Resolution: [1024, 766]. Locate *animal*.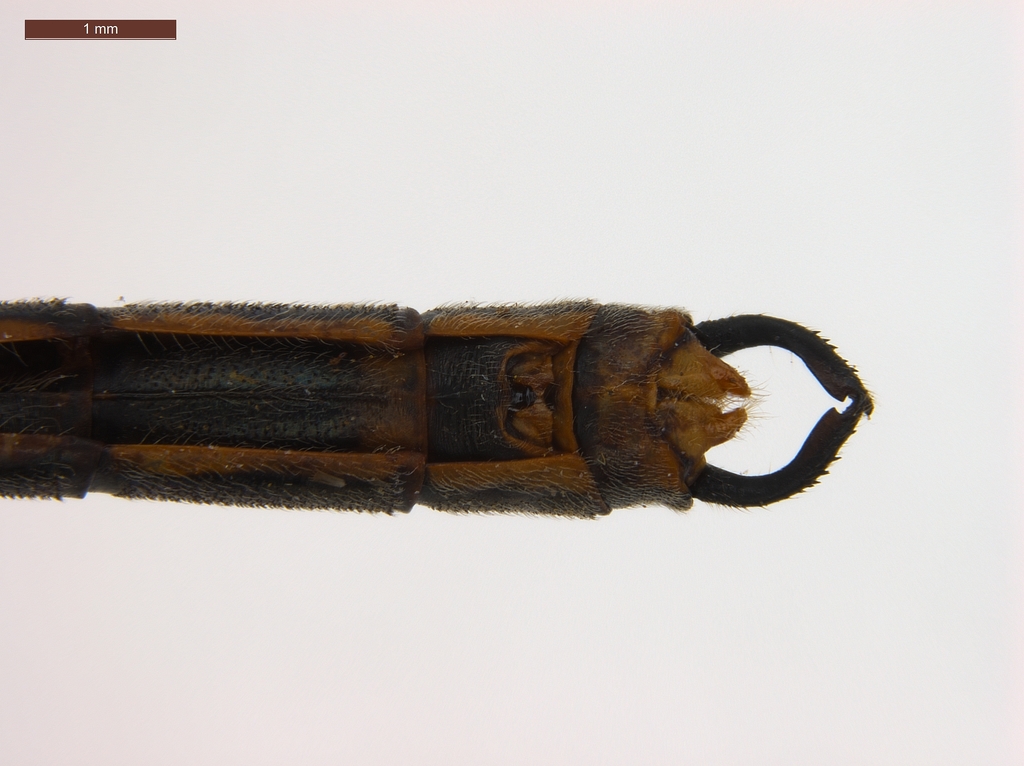
(0, 290, 872, 517).
